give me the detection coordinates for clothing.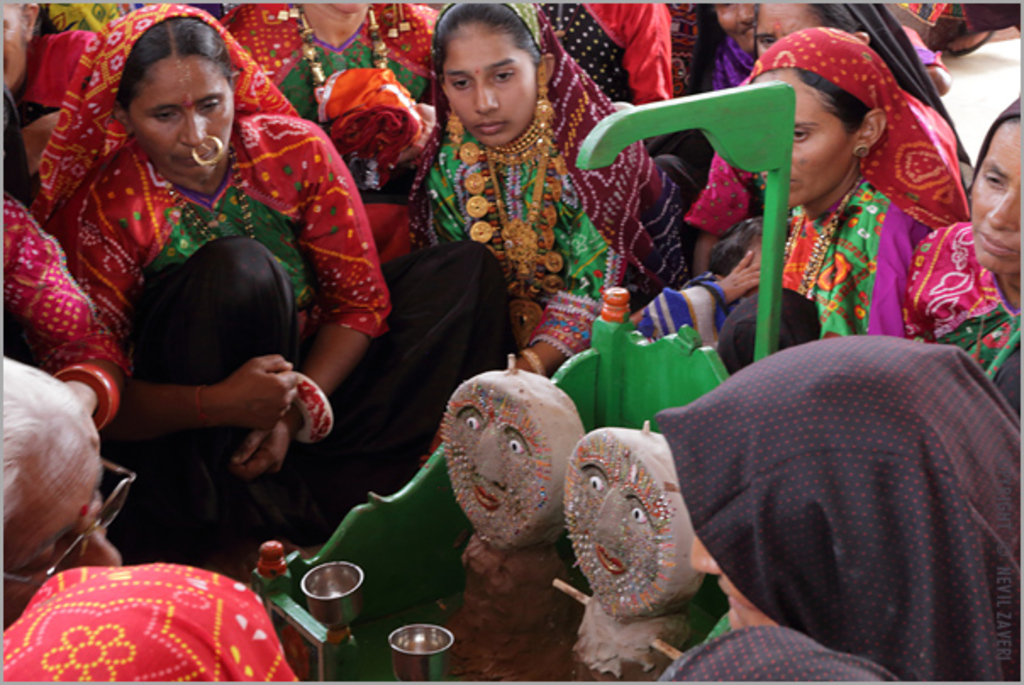
(left=36, top=0, right=385, bottom=356).
